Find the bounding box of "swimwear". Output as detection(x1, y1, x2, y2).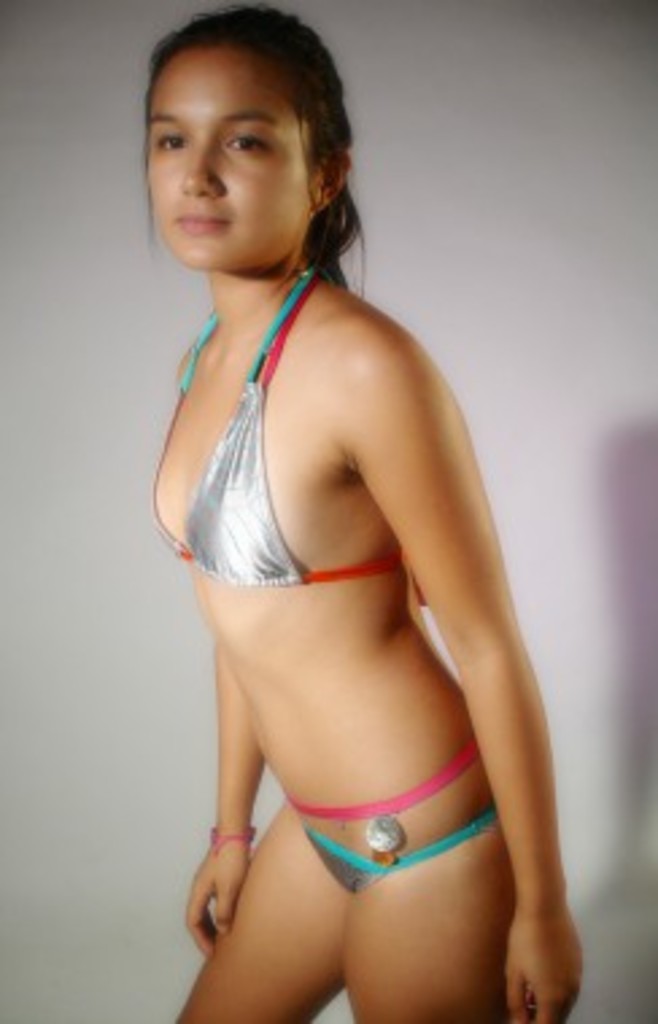
detection(151, 267, 421, 612).
